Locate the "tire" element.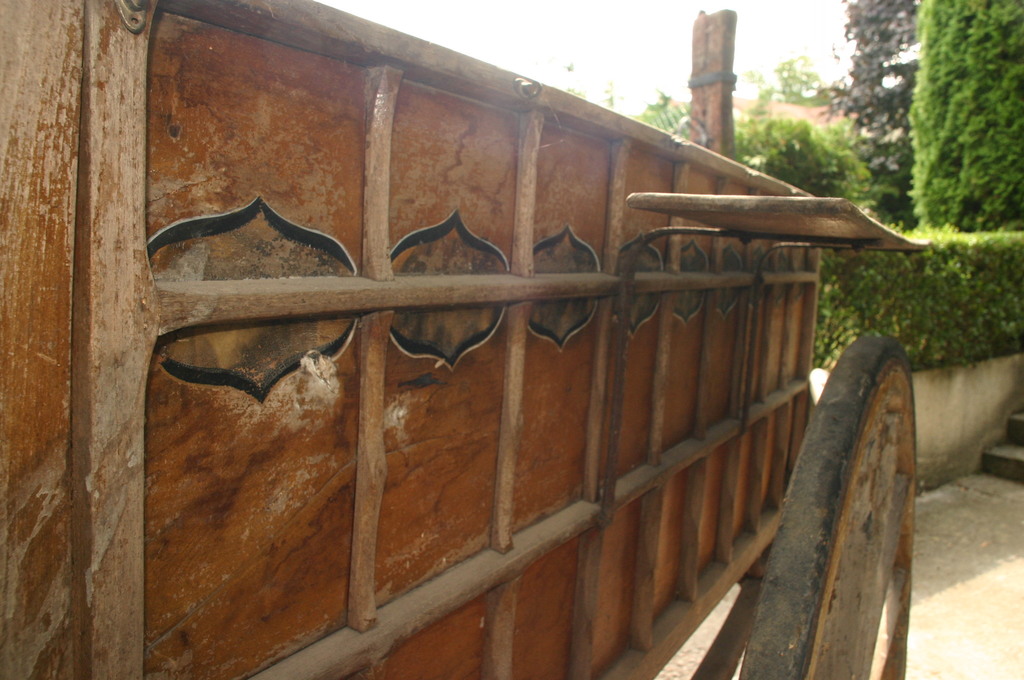
Element bbox: bbox=[733, 330, 906, 679].
